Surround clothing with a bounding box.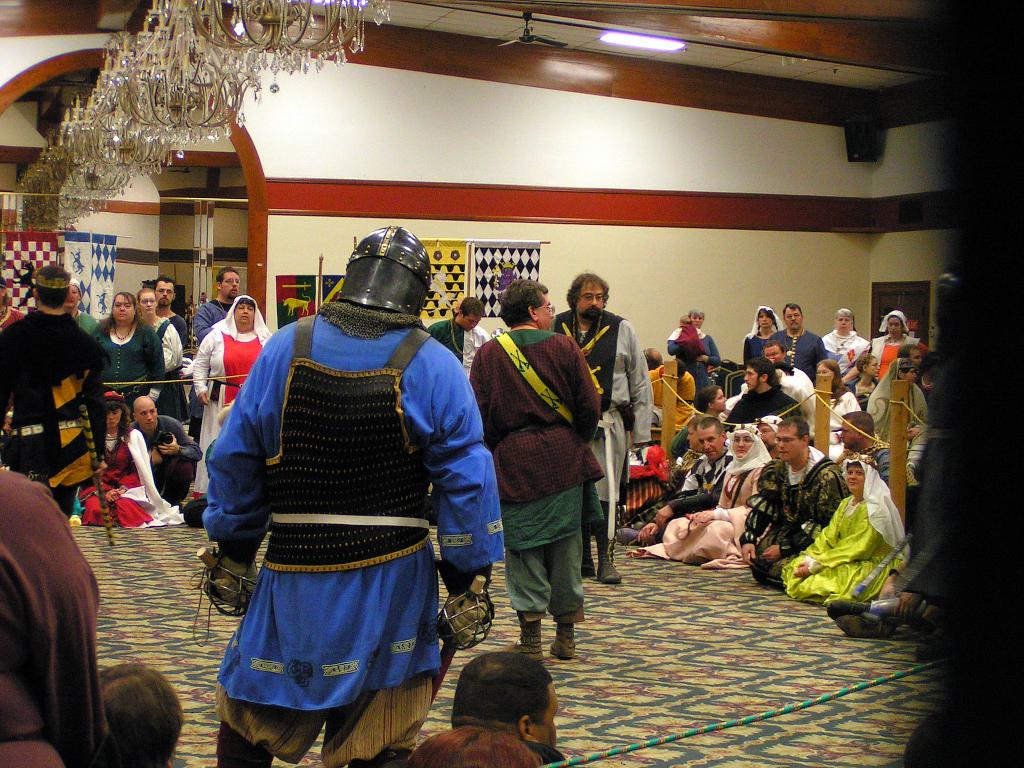
box=[0, 318, 93, 523].
